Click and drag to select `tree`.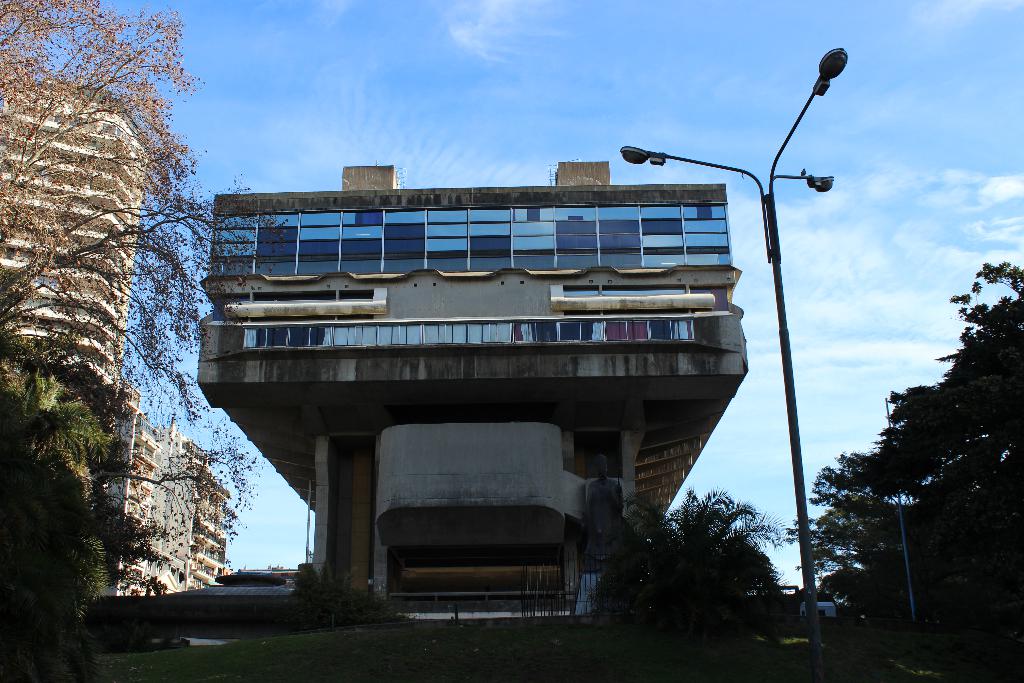
Selection: locate(941, 248, 1023, 478).
